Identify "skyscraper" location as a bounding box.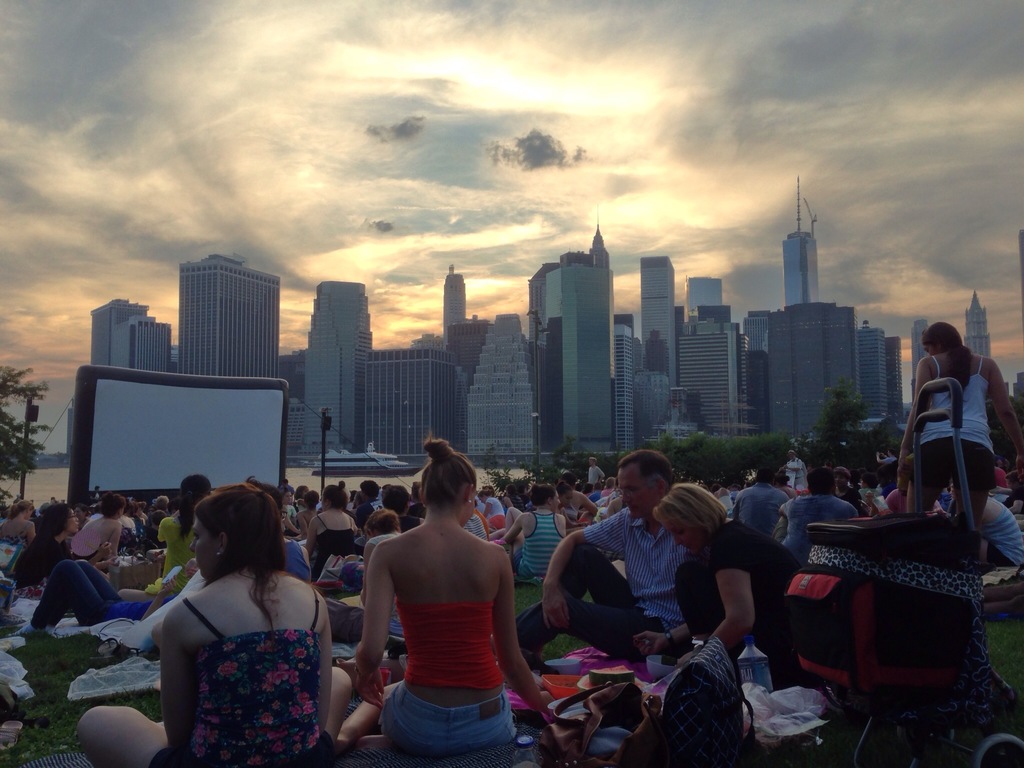
region(781, 174, 819, 317).
